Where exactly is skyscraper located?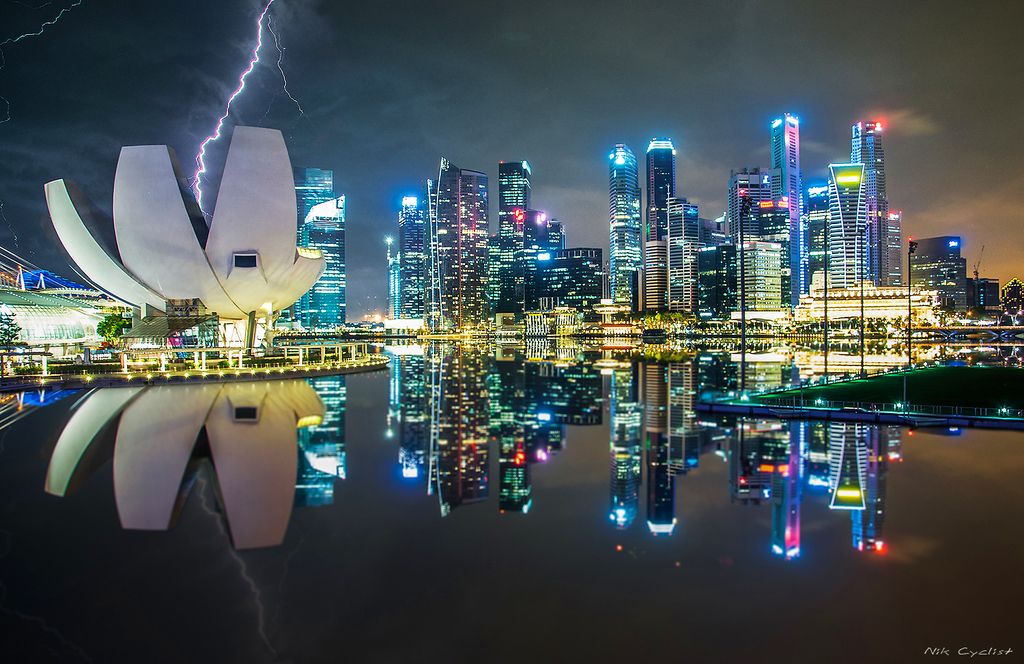
Its bounding box is 395/195/423/315.
